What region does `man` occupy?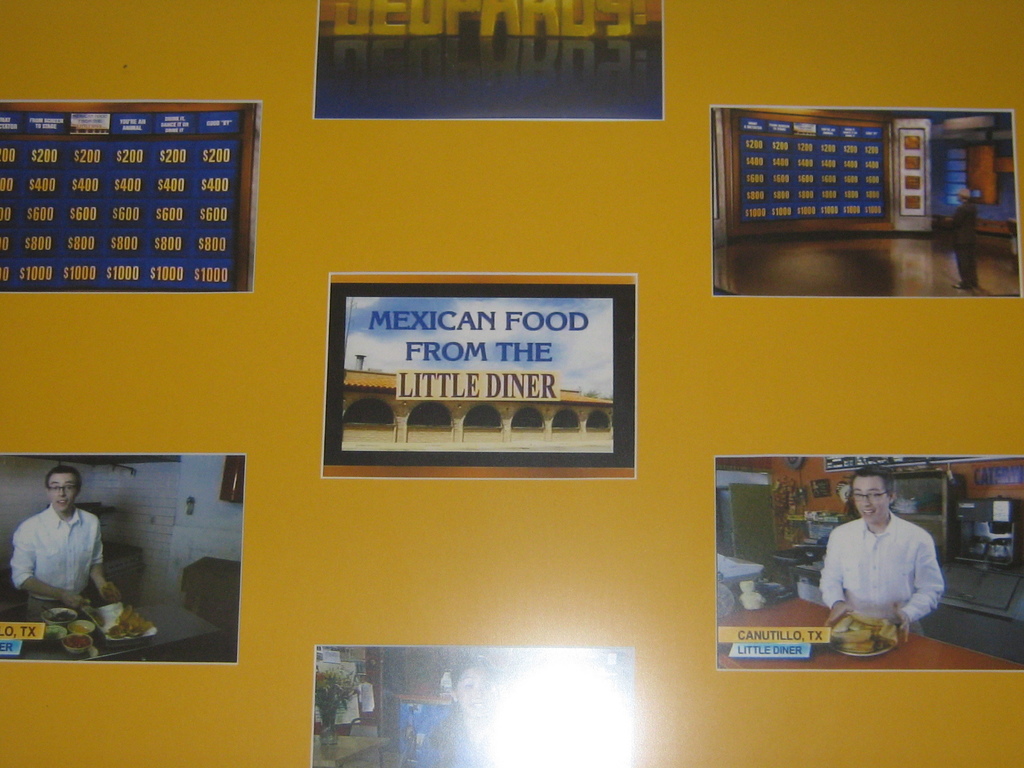
x1=6 y1=475 x2=118 y2=656.
